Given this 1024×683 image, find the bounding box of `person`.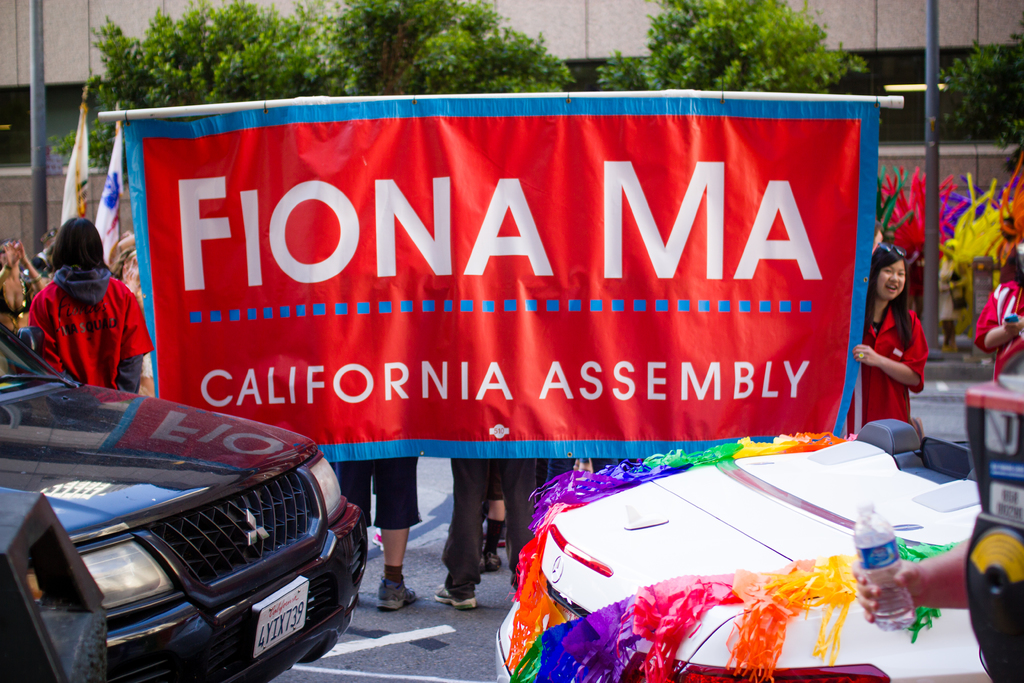
{"left": 845, "top": 242, "right": 932, "bottom": 437}.
